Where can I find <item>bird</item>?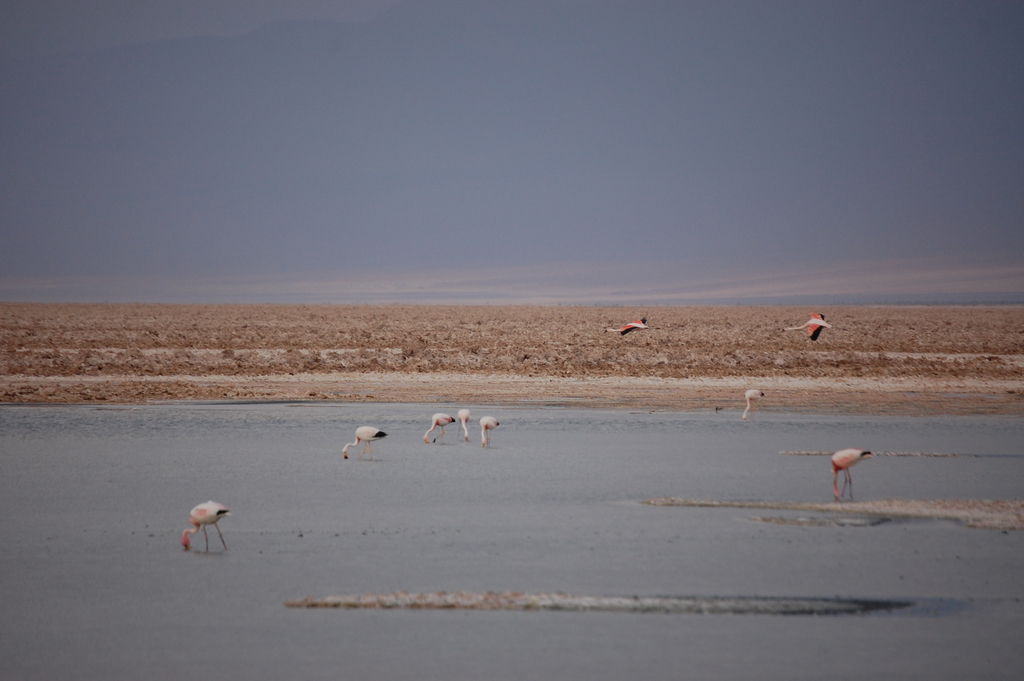
You can find it at (778, 314, 829, 344).
